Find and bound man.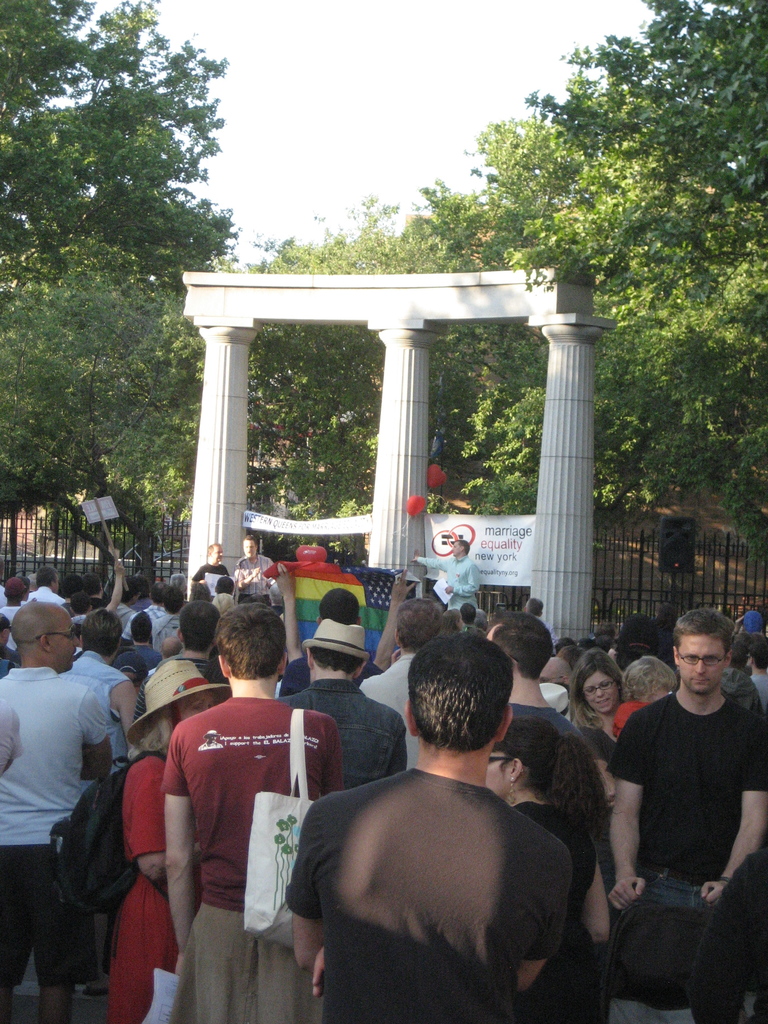
Bound: 116:581:161:648.
